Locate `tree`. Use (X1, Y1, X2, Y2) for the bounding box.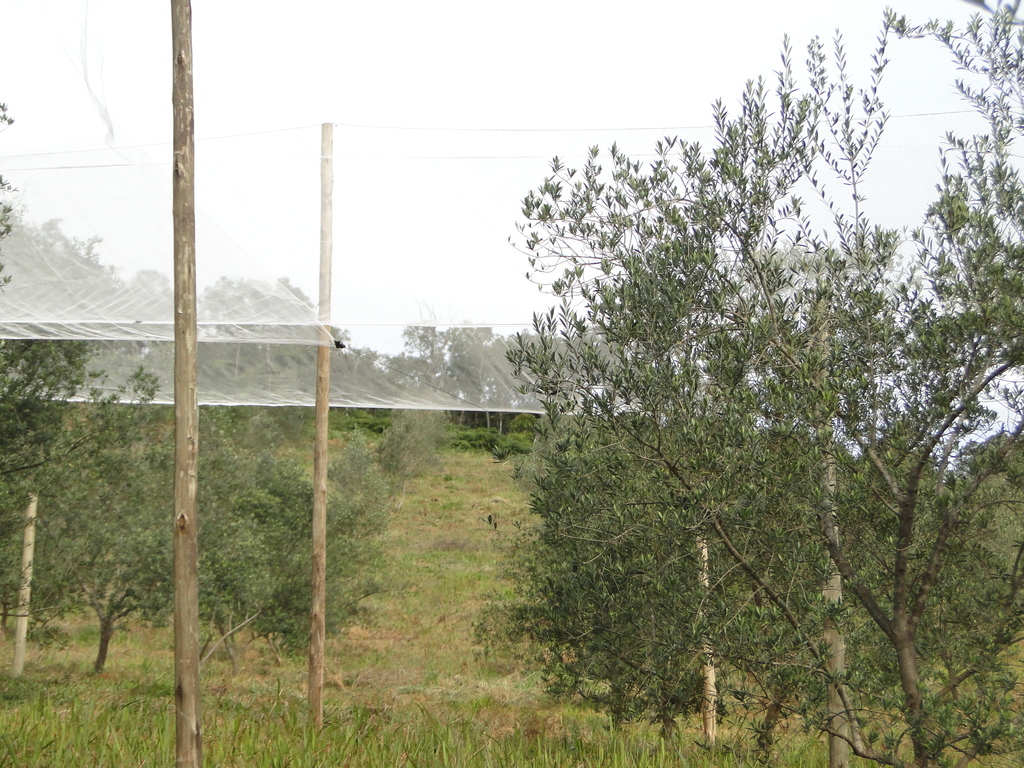
(356, 305, 596, 458).
